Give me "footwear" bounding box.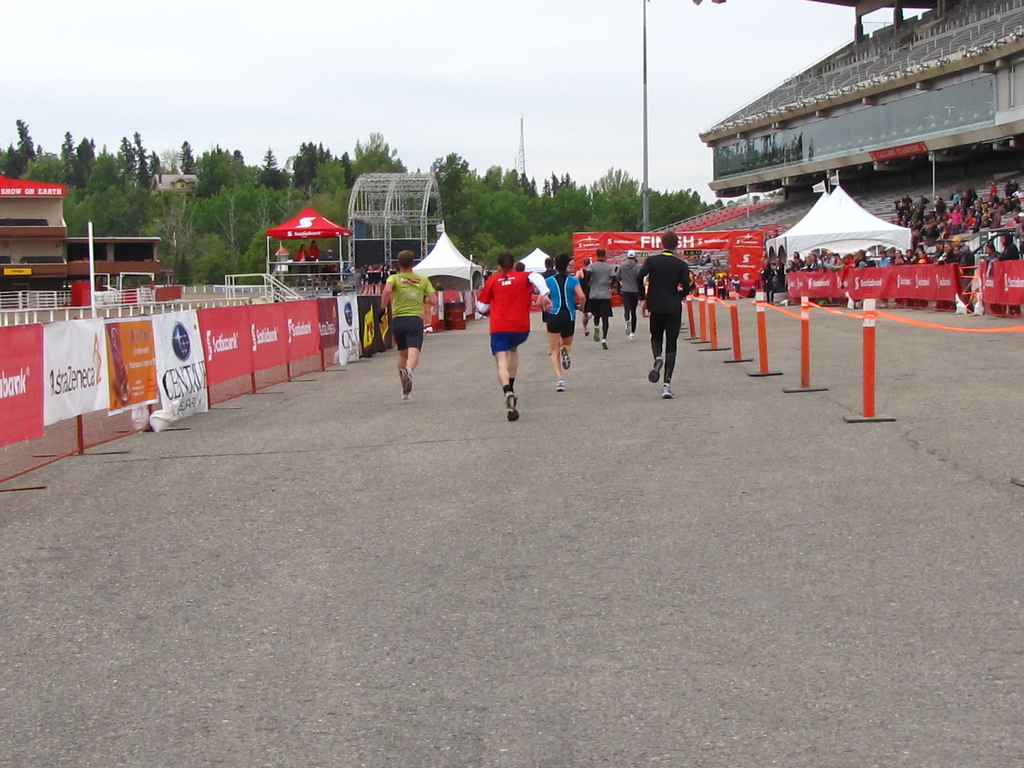
<bbox>401, 364, 412, 392</bbox>.
